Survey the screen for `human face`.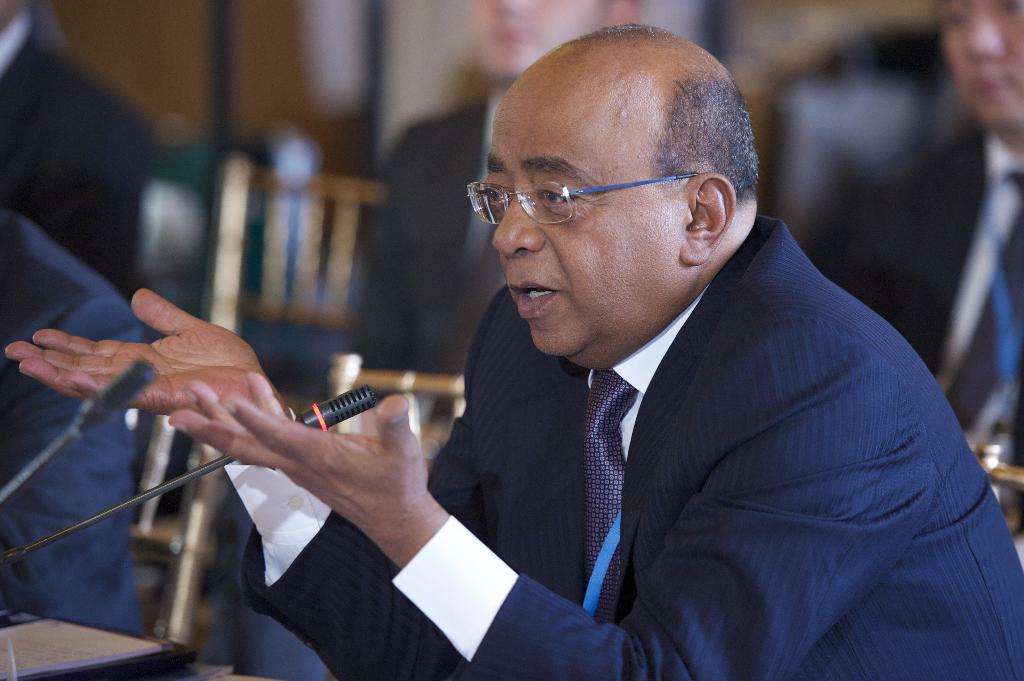
Survey found: (927,0,1023,146).
